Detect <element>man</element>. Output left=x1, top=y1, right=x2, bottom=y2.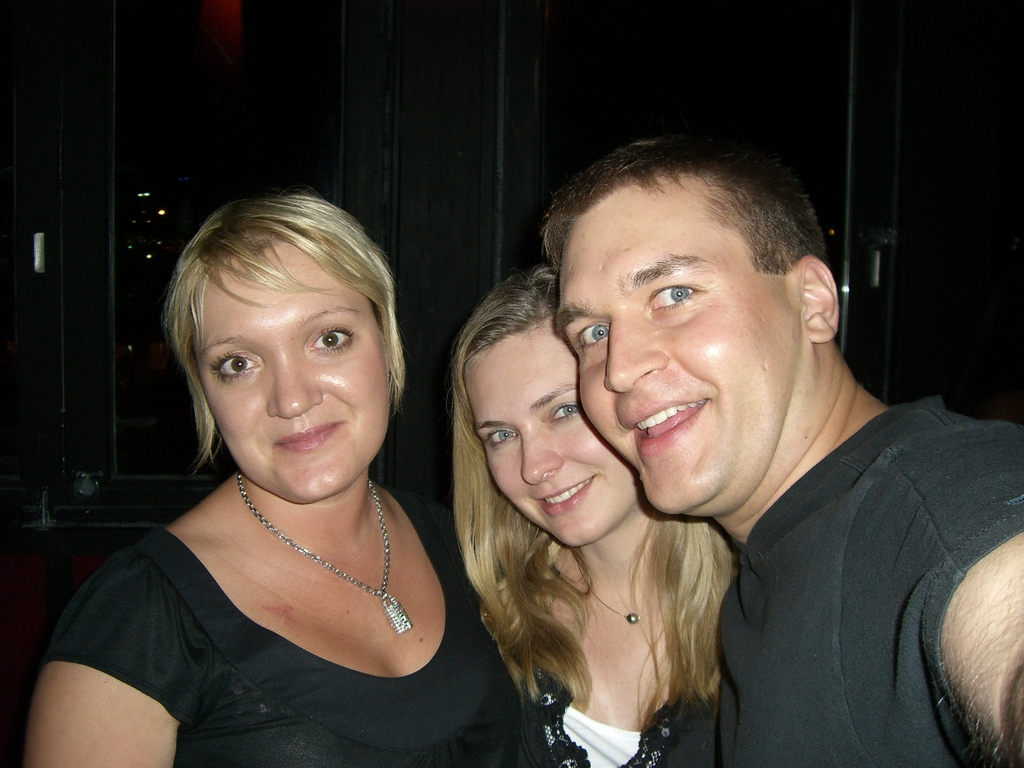
left=543, top=139, right=1023, bottom=767.
